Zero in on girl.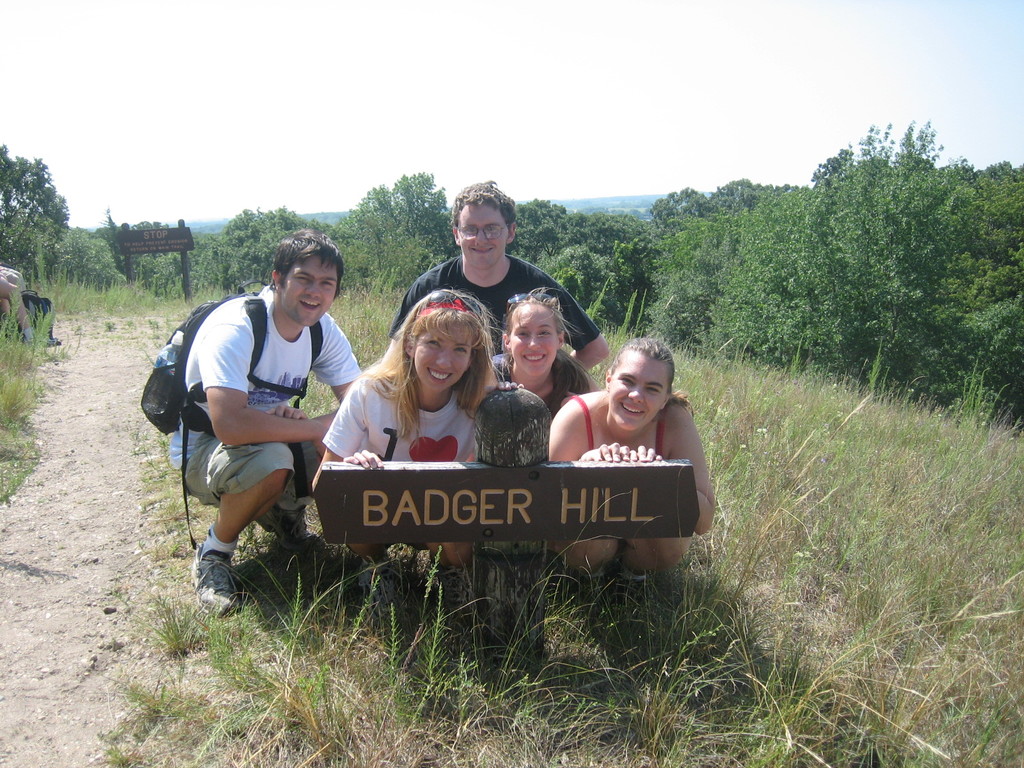
Zeroed in: <box>542,340,720,576</box>.
